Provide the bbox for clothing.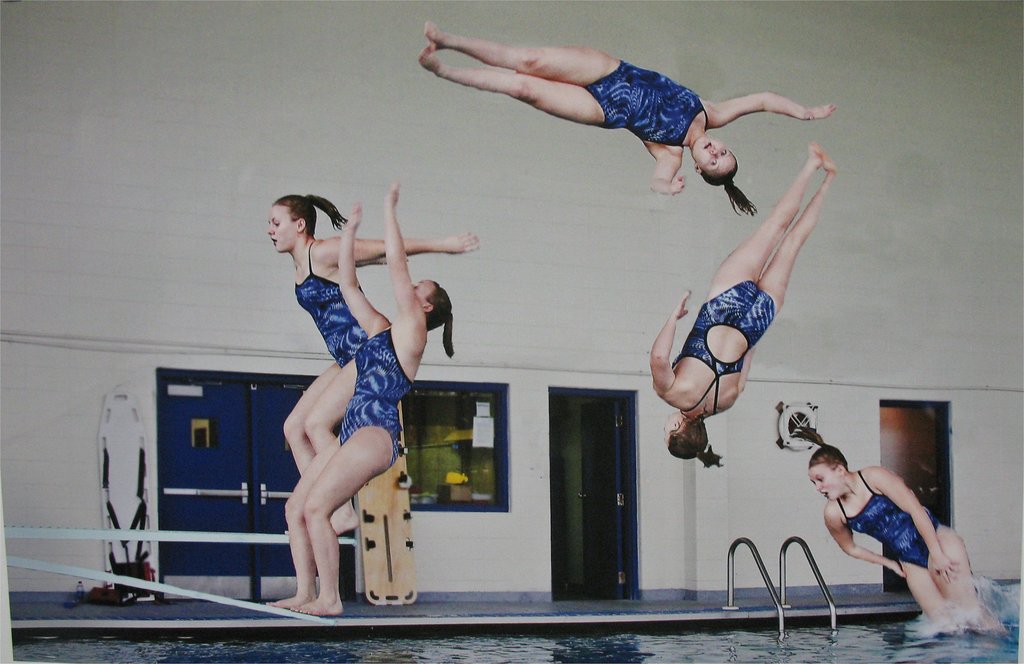
{"left": 292, "top": 239, "right": 397, "bottom": 366}.
